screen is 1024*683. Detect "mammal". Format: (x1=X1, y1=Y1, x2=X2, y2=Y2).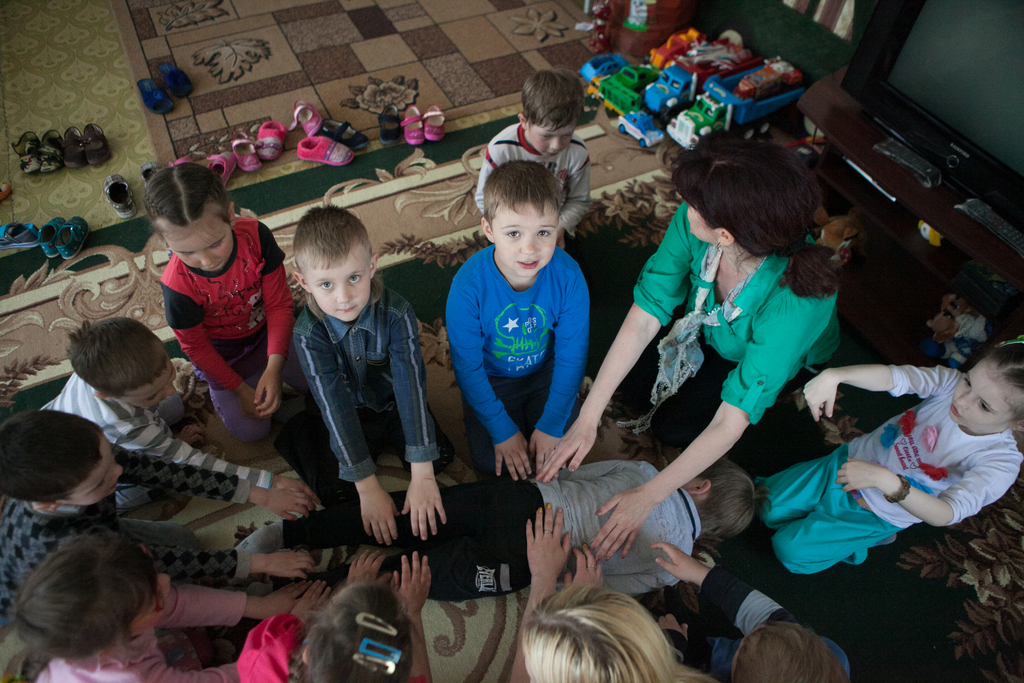
(x1=441, y1=157, x2=589, y2=482).
